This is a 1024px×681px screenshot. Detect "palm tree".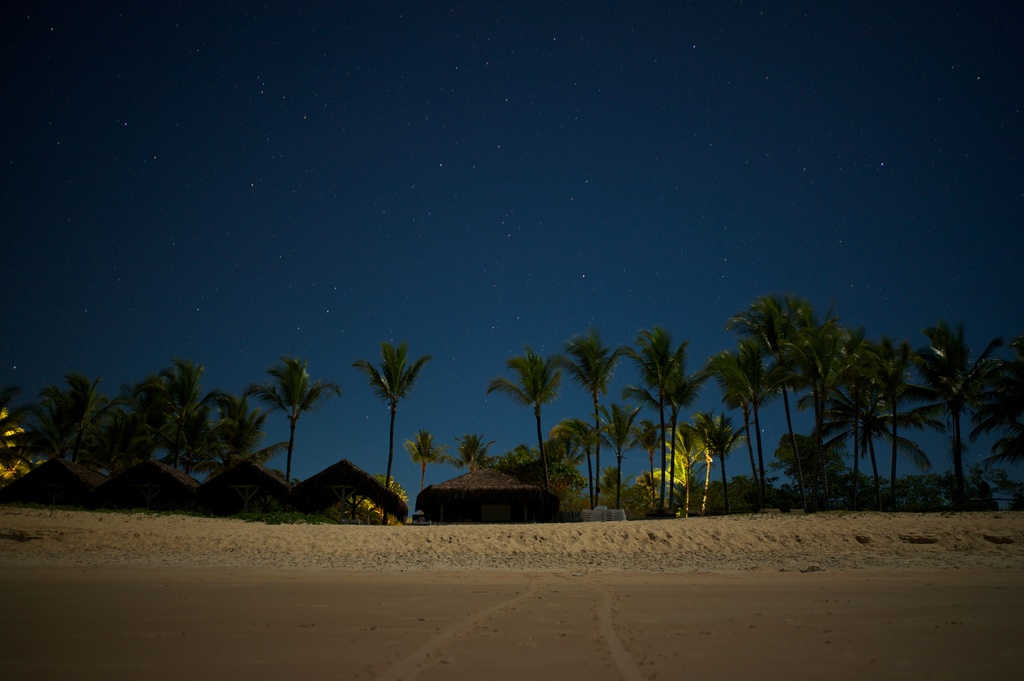
x1=652 y1=357 x2=707 y2=543.
